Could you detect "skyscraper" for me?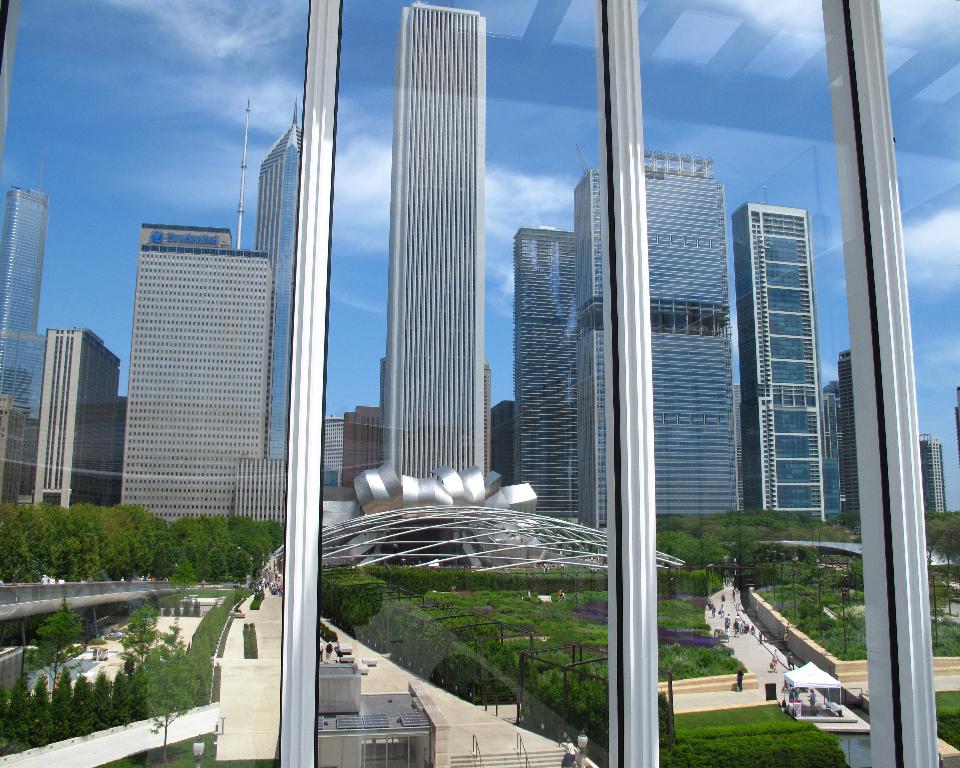
Detection result: x1=28 y1=325 x2=113 y2=508.
